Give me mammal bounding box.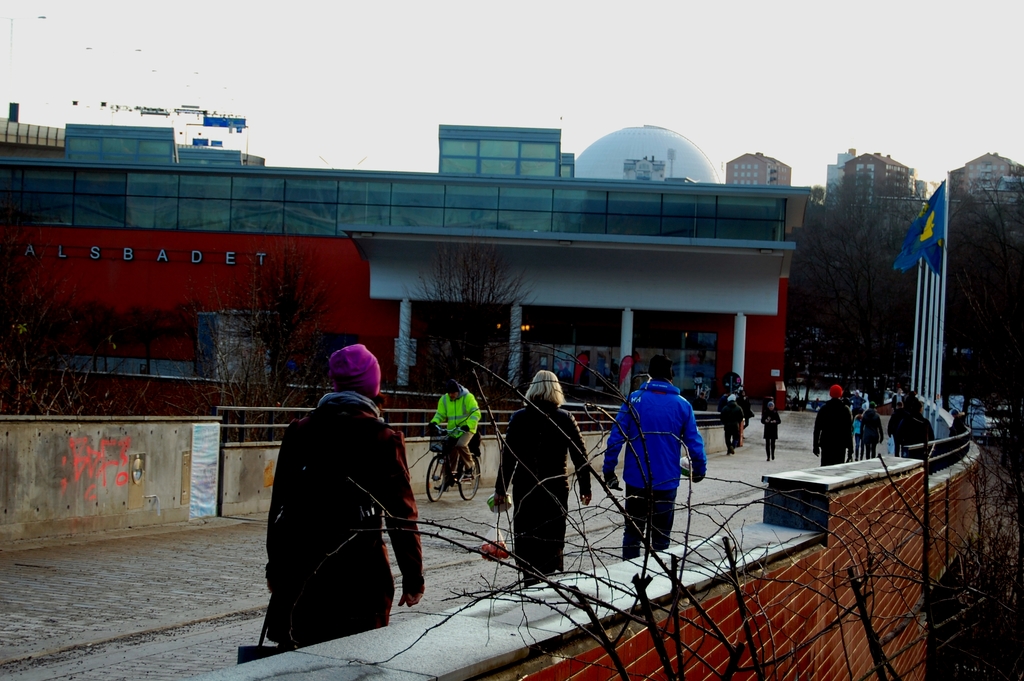
box=[950, 411, 970, 437].
